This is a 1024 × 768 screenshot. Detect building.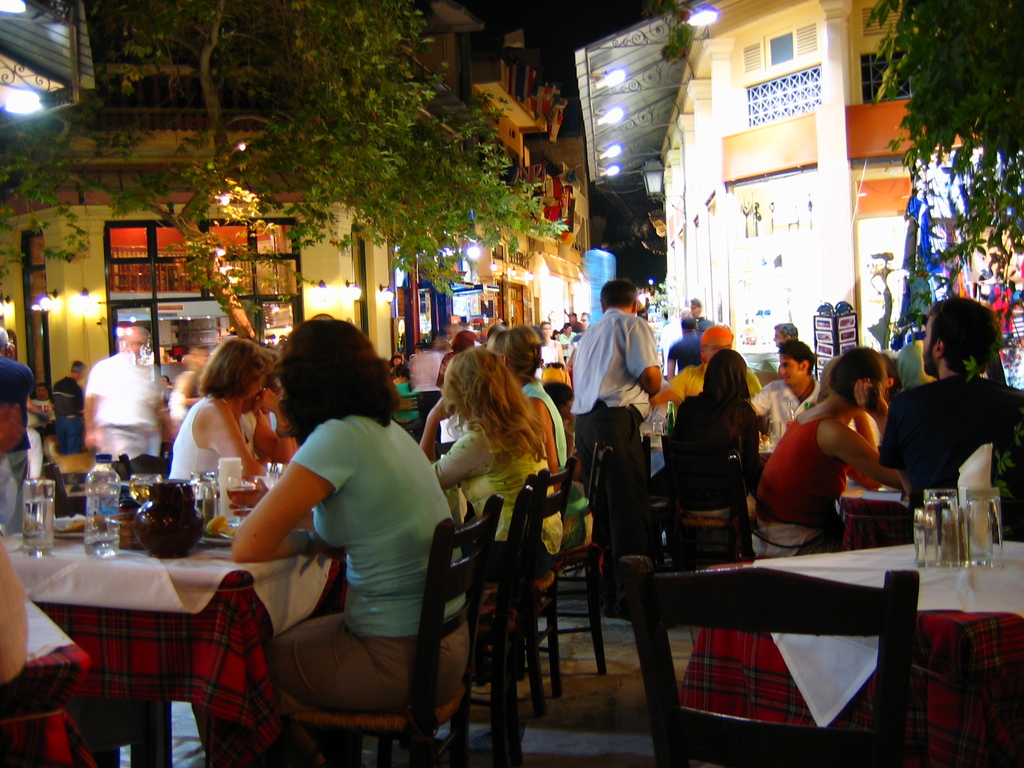
bbox=[0, 0, 588, 385].
